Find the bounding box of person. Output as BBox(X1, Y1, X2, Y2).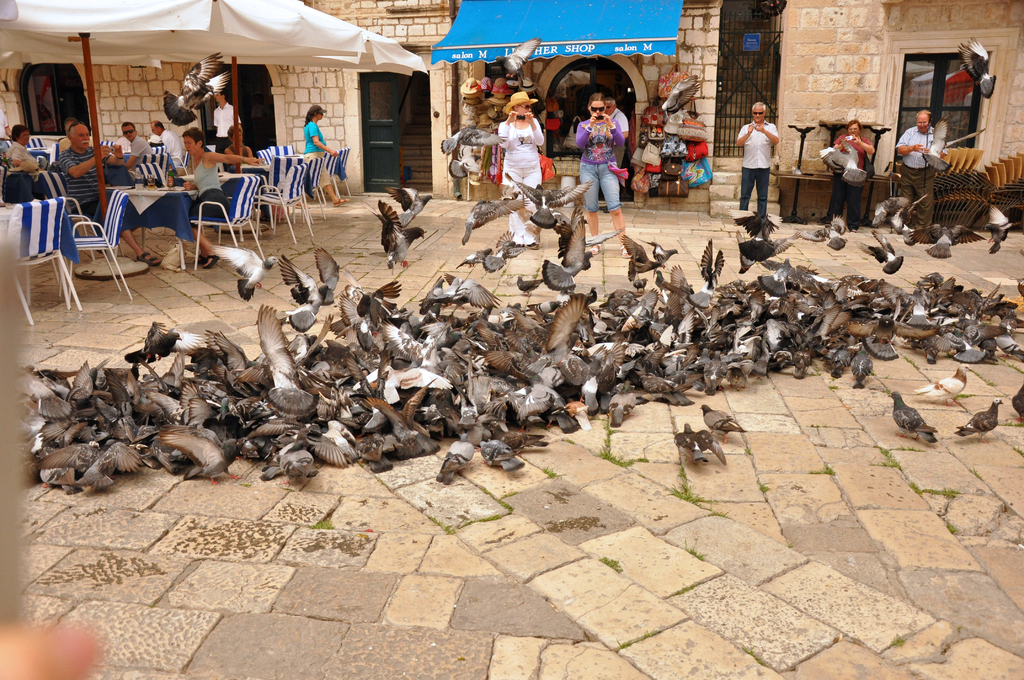
BBox(113, 121, 155, 182).
